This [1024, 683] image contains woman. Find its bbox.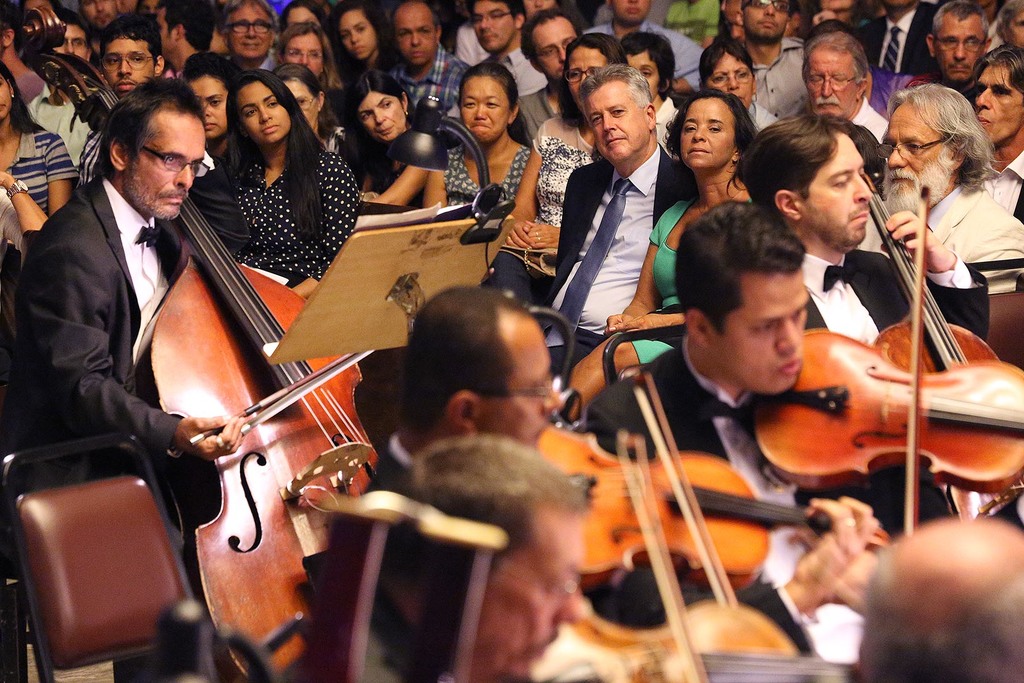
left=260, top=21, right=340, bottom=118.
